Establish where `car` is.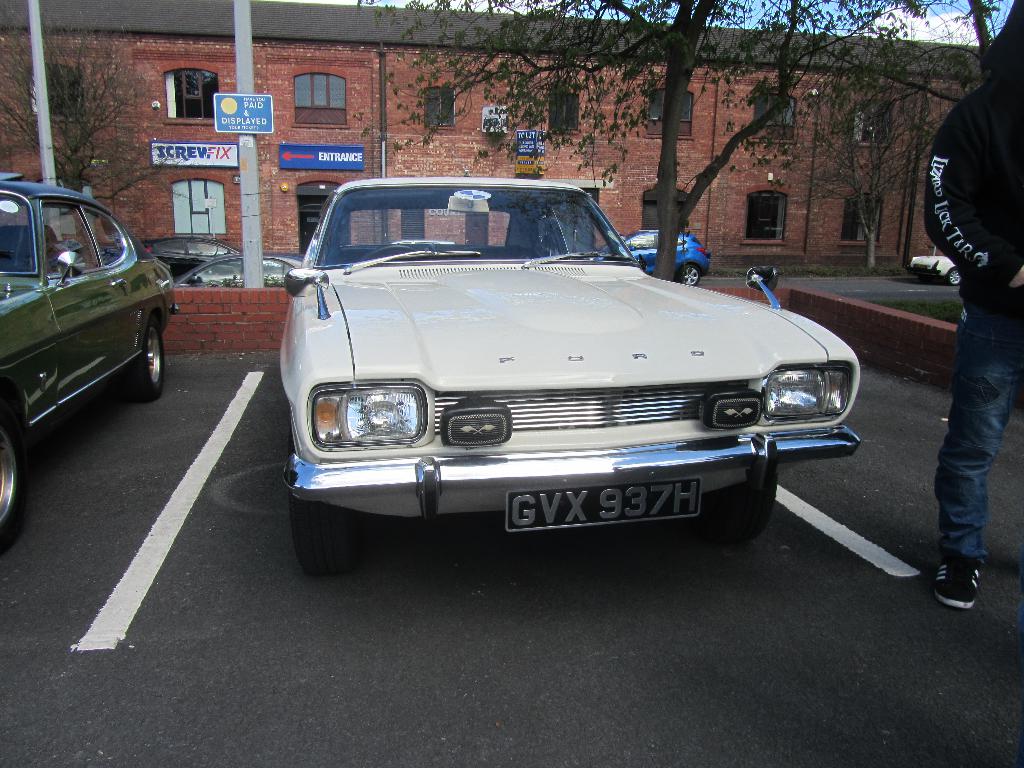
Established at (908, 257, 960, 288).
